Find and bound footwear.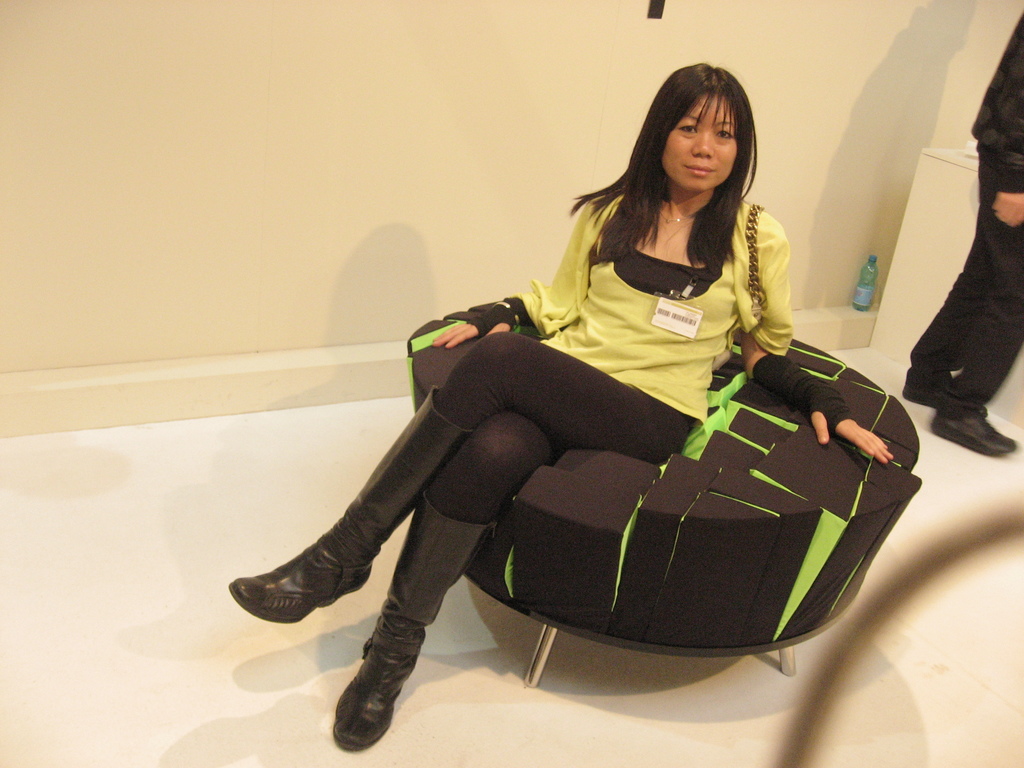
Bound: crop(932, 406, 1019, 456).
